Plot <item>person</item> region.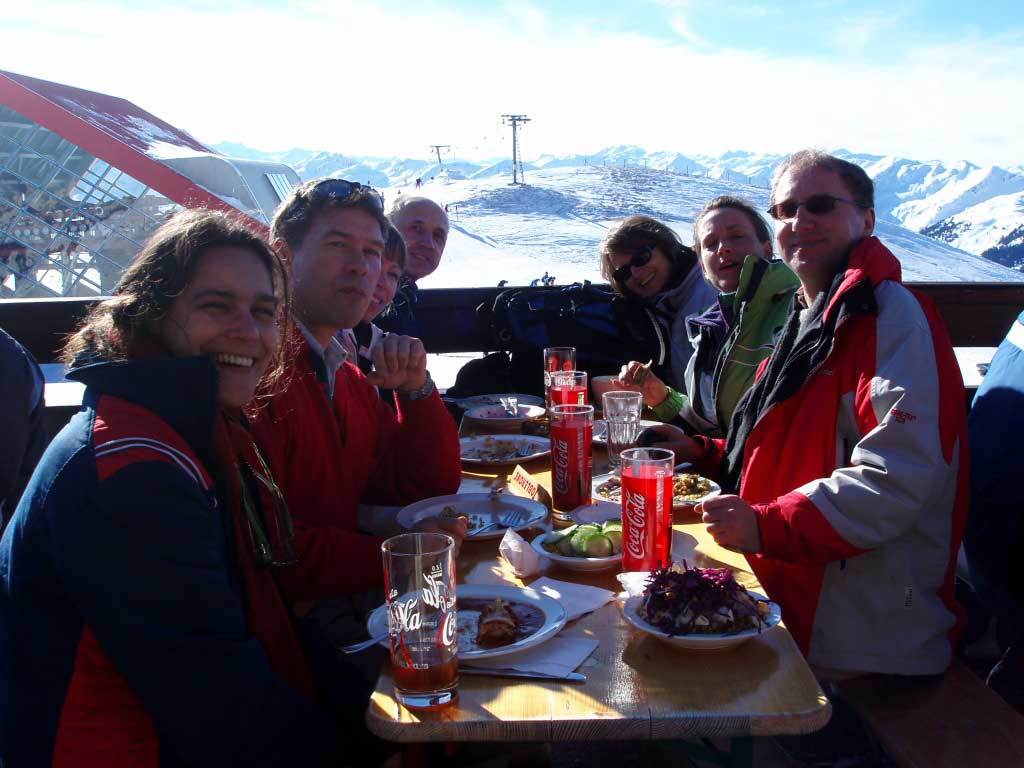
Plotted at BBox(719, 142, 958, 727).
